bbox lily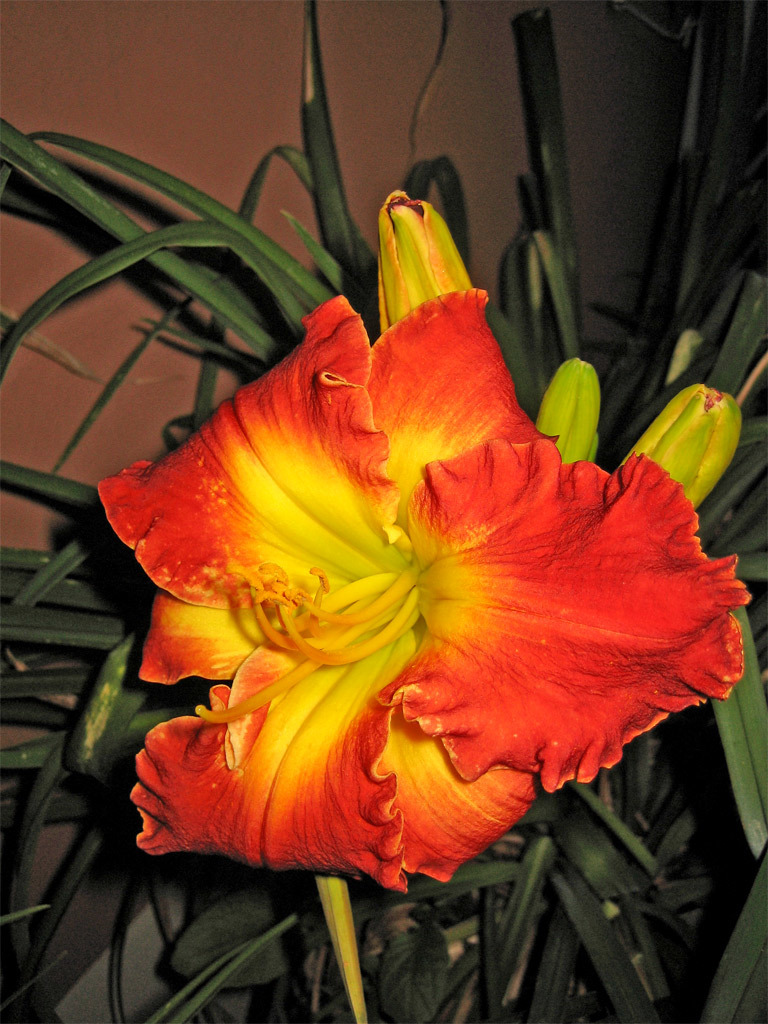
select_region(97, 297, 748, 899)
